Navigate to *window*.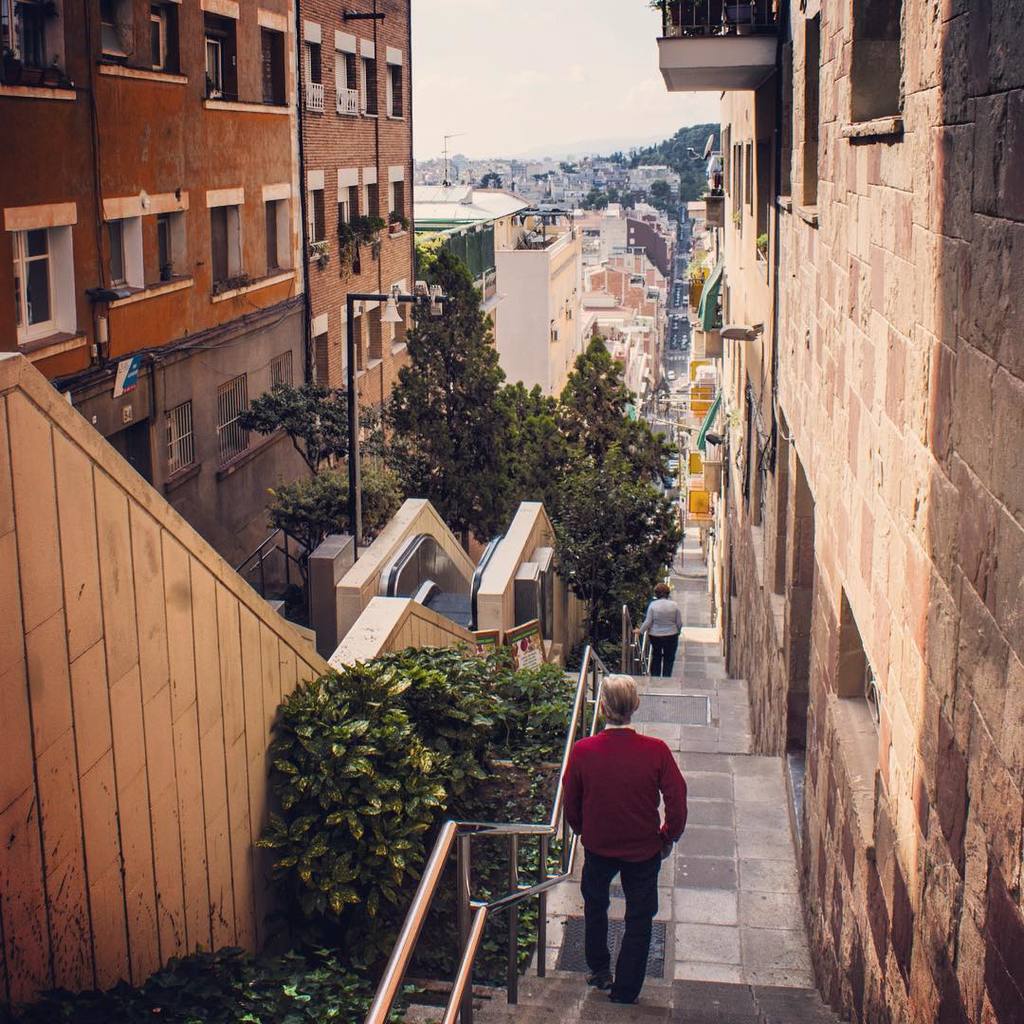
Navigation target: [265, 359, 301, 411].
